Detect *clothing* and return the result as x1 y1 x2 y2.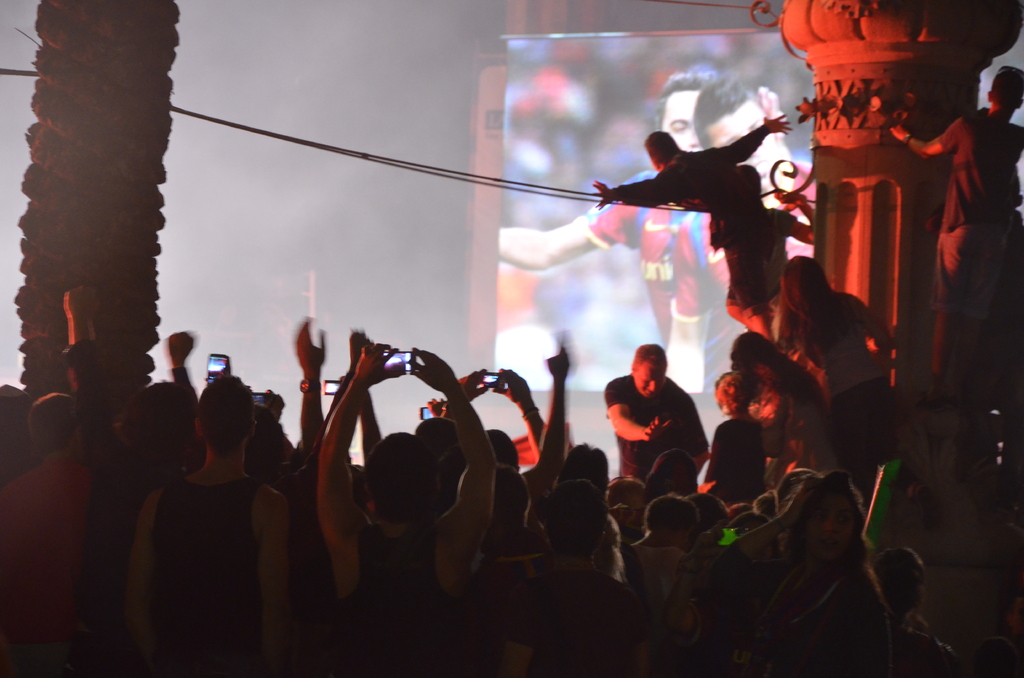
141 467 275 677.
